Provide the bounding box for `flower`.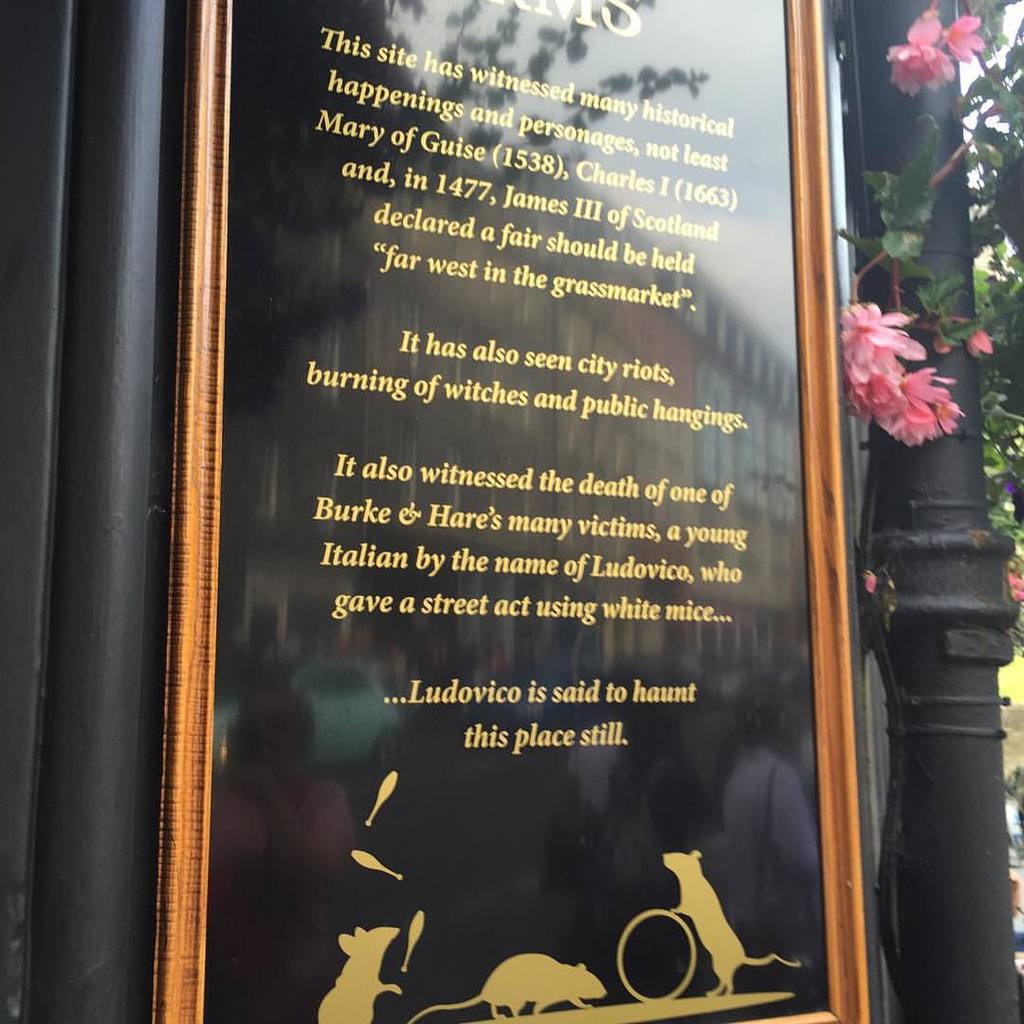
1006,569,1023,604.
